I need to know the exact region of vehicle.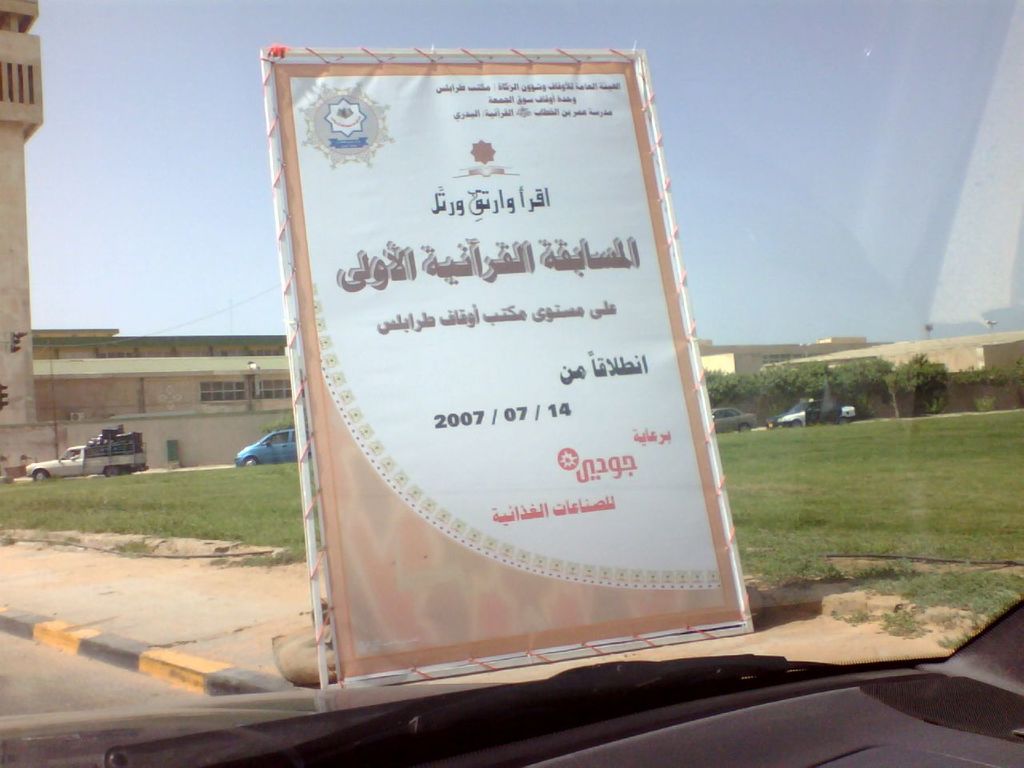
Region: 705 398 769 438.
